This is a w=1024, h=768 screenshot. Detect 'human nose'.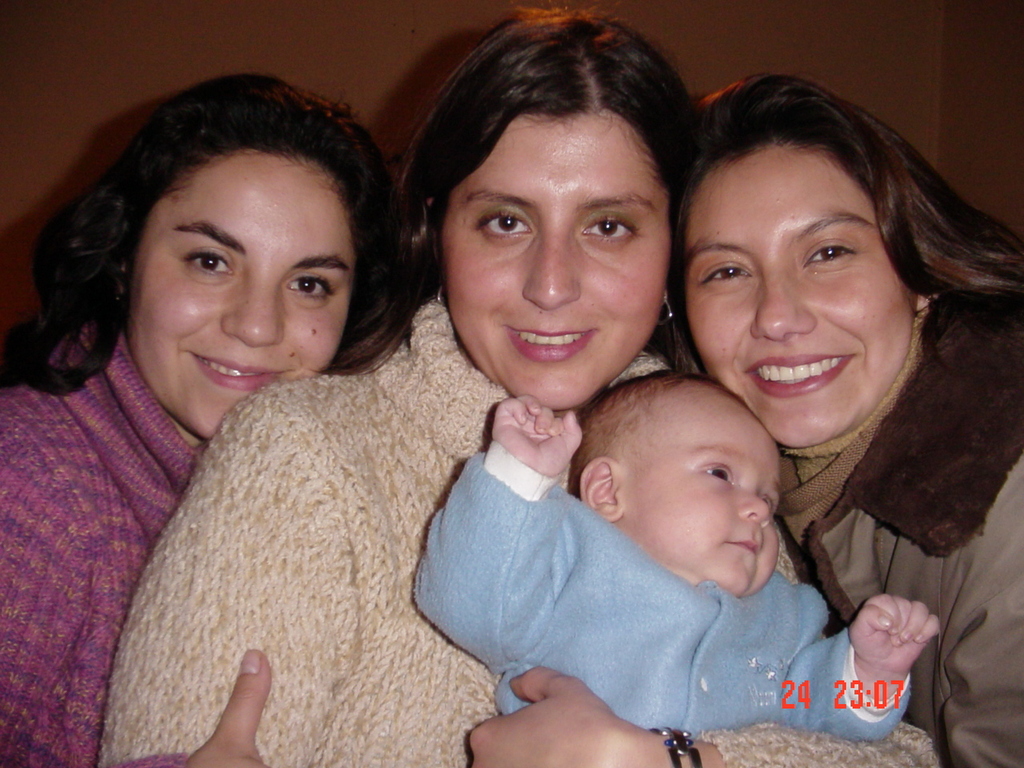
(749, 270, 817, 342).
